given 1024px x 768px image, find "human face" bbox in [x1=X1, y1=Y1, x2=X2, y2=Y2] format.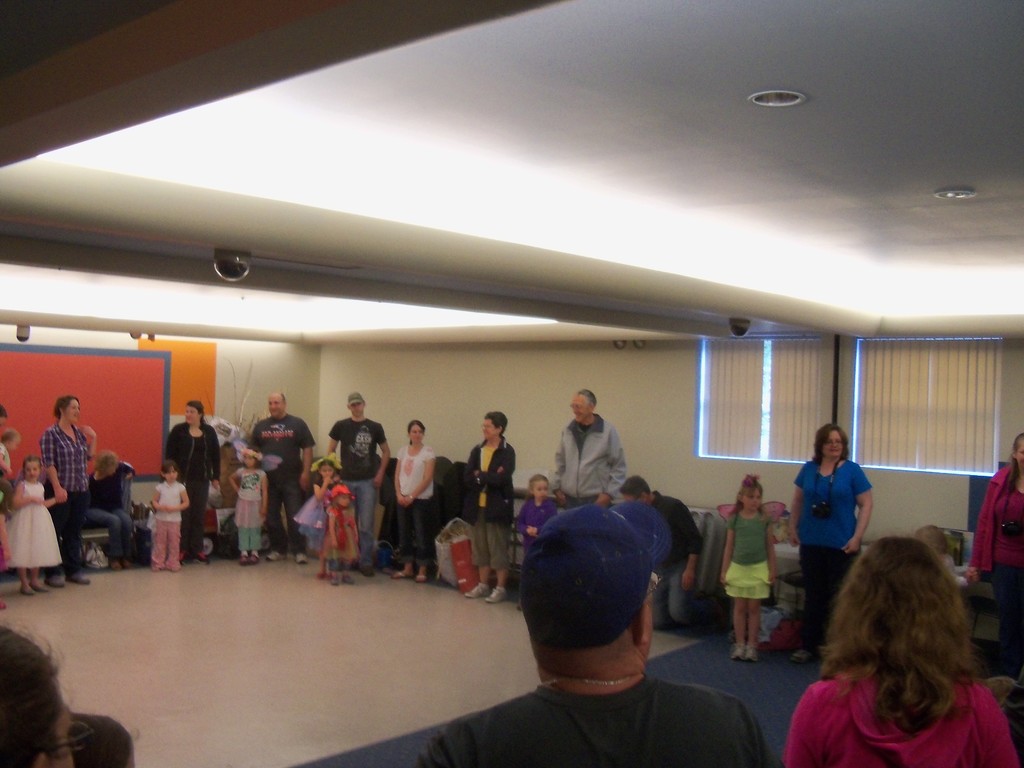
[x1=163, y1=465, x2=179, y2=482].
